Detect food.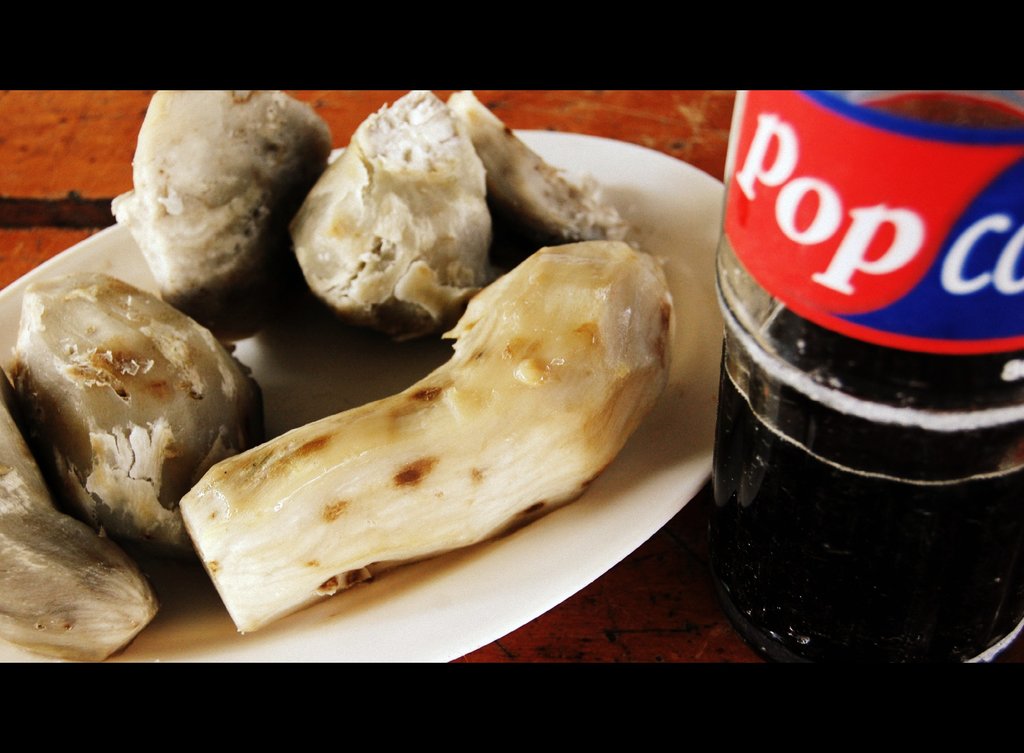
Detected at <region>164, 241, 685, 599</region>.
